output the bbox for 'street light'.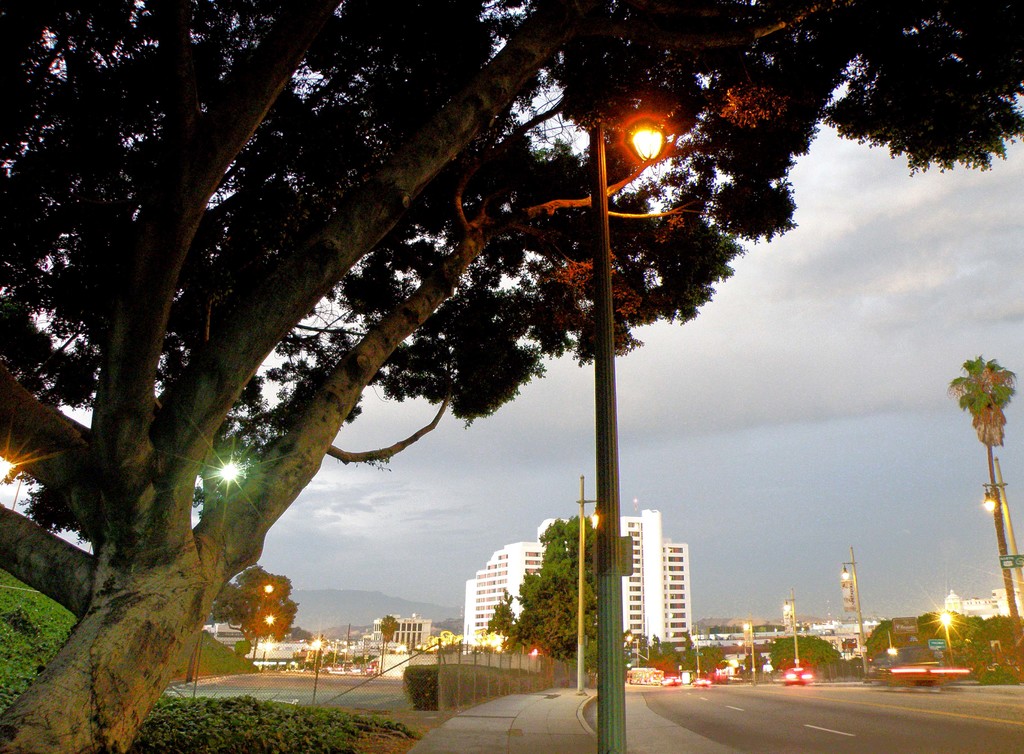
left=564, top=472, right=607, bottom=697.
